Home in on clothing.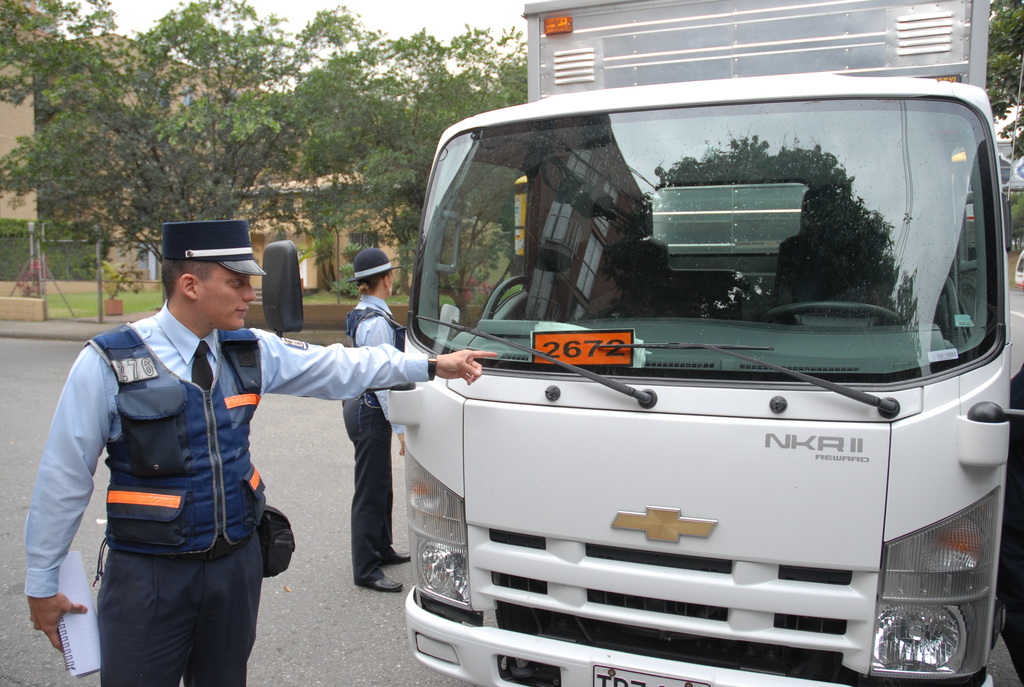
Homed in at left=339, top=297, right=409, bottom=585.
